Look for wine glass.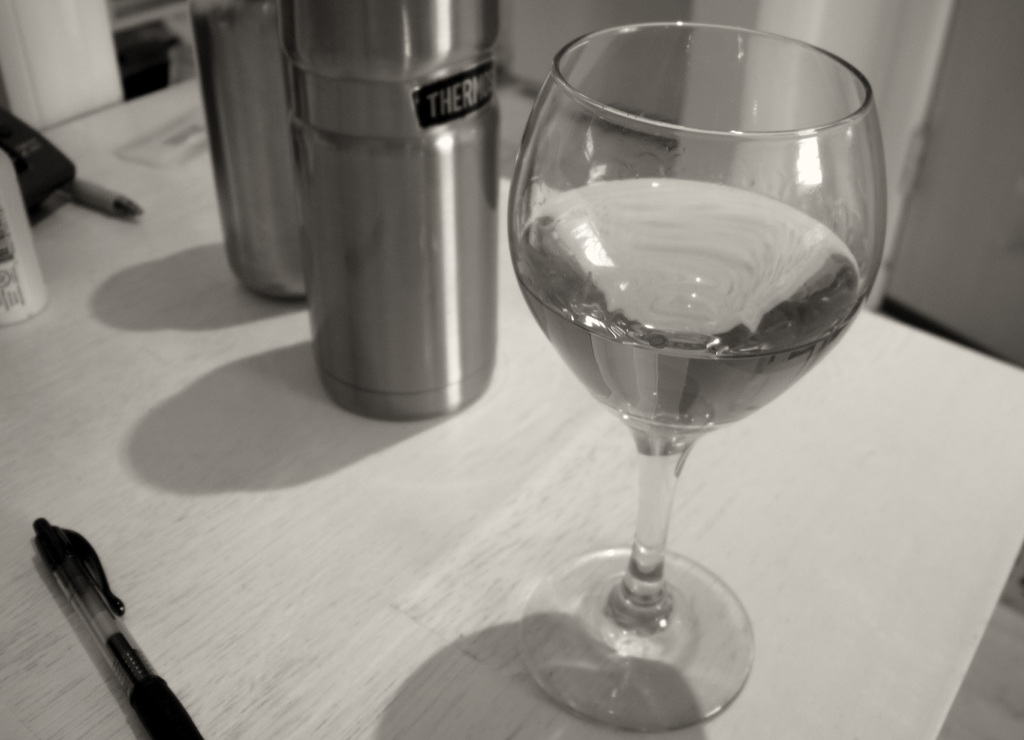
Found: 509 27 892 730.
